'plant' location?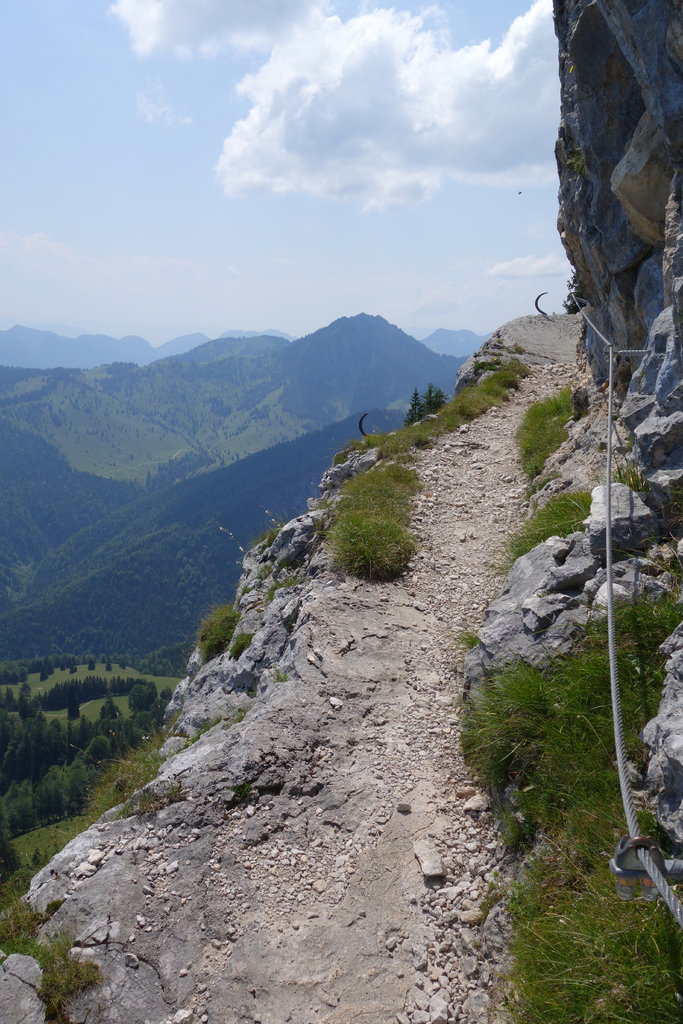
<box>217,692,256,732</box>
